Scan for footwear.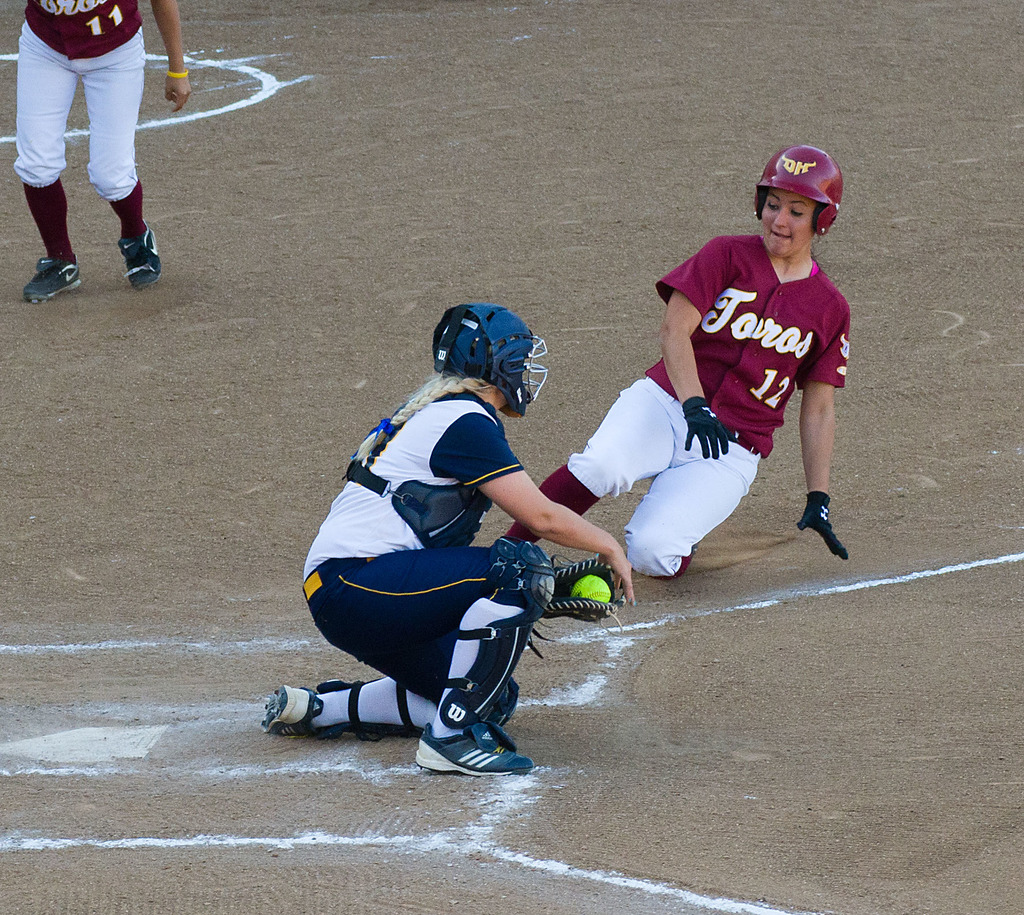
Scan result: 23/259/79/300.
